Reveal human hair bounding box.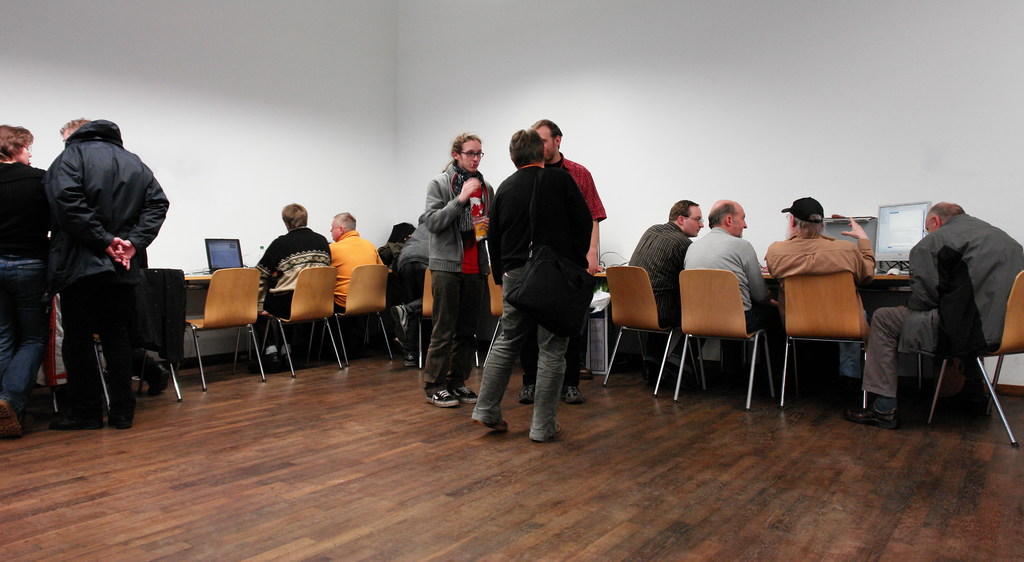
Revealed: rect(332, 210, 357, 234).
